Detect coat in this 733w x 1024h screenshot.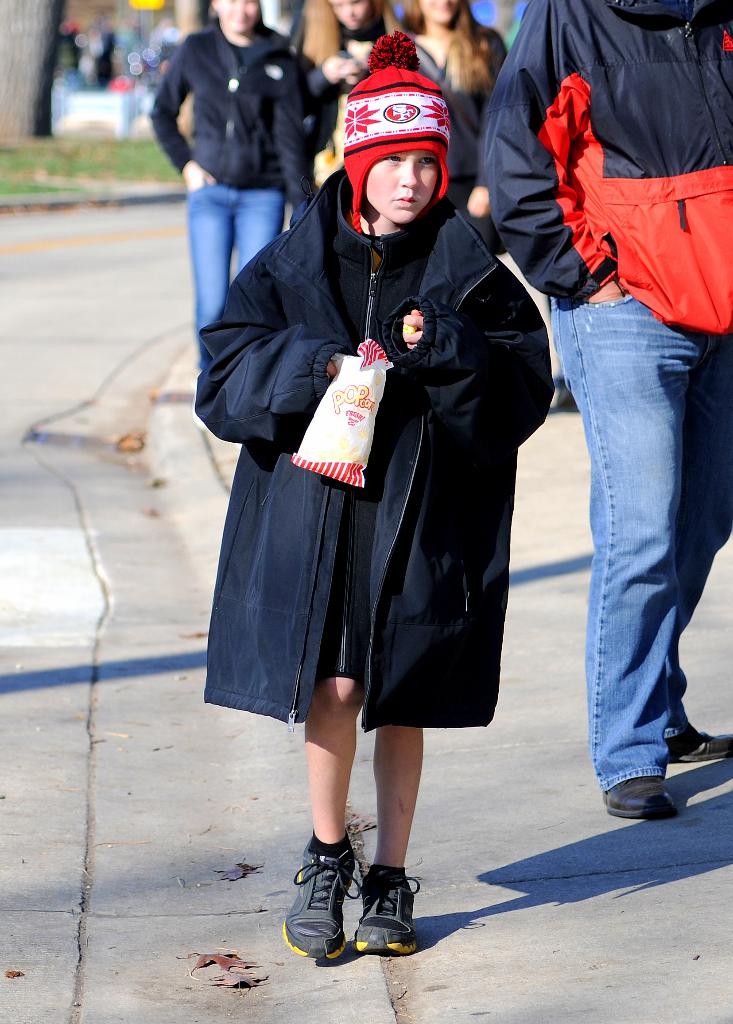
Detection: BBox(211, 143, 545, 714).
